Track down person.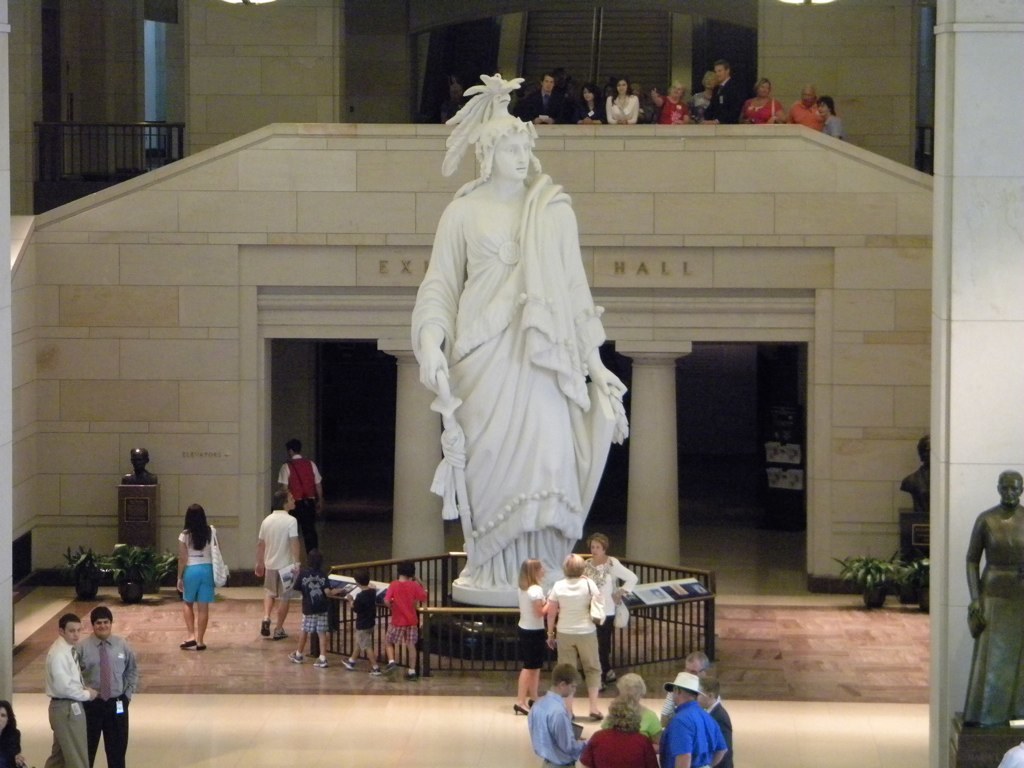
Tracked to pyautogui.locateOnScreen(701, 57, 744, 124).
